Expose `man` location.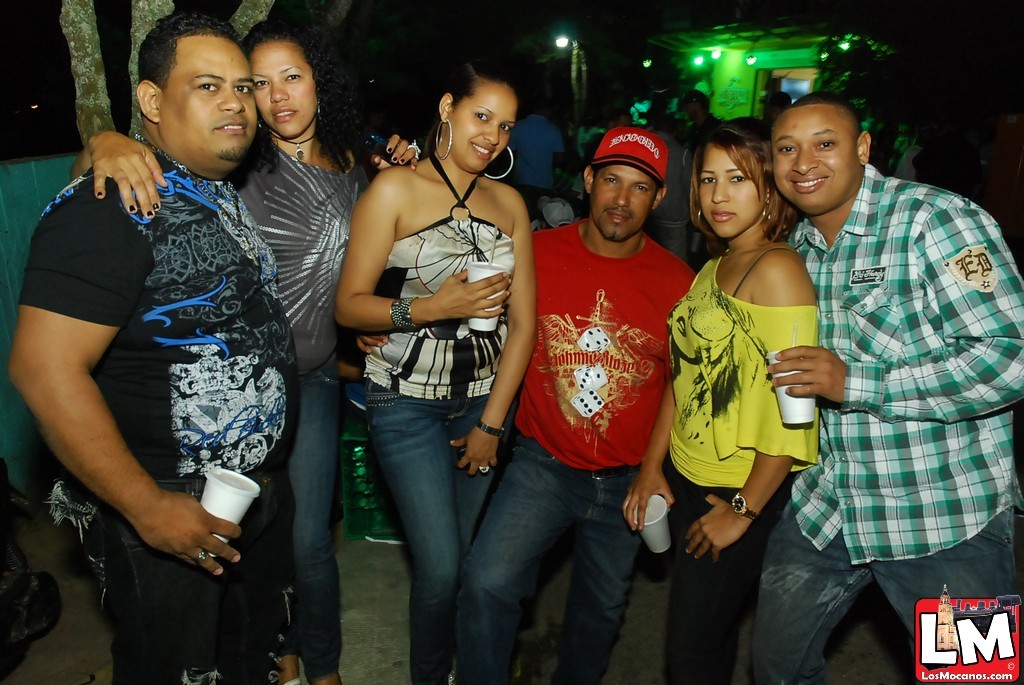
Exposed at BBox(5, 13, 302, 684).
